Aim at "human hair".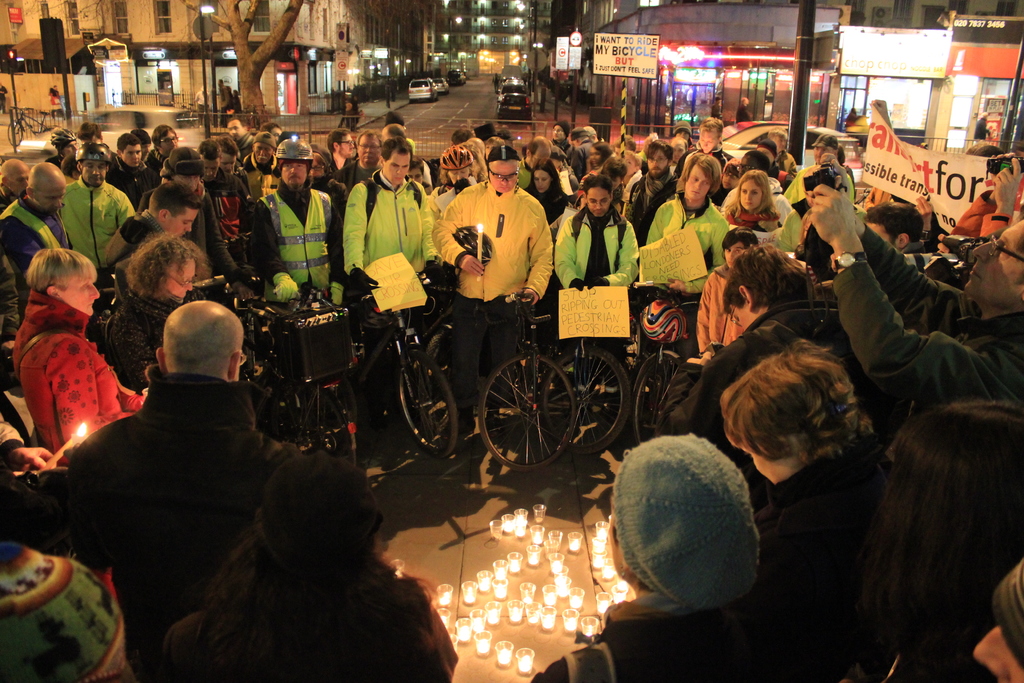
Aimed at left=644, top=138, right=674, bottom=161.
